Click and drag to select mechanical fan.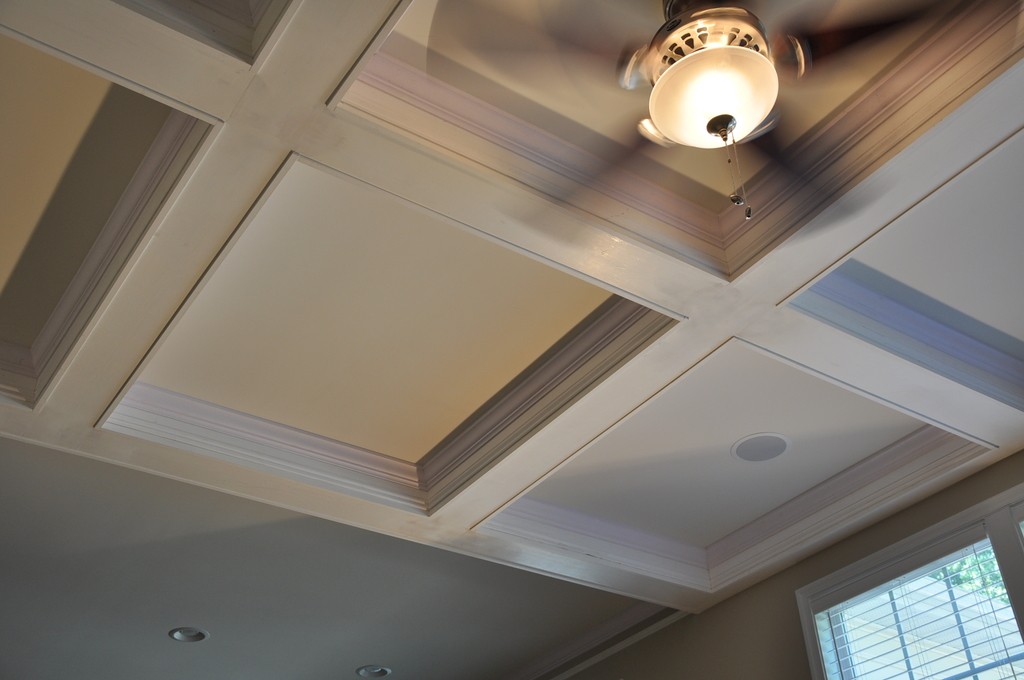
Selection: Rect(425, 0, 1017, 241).
